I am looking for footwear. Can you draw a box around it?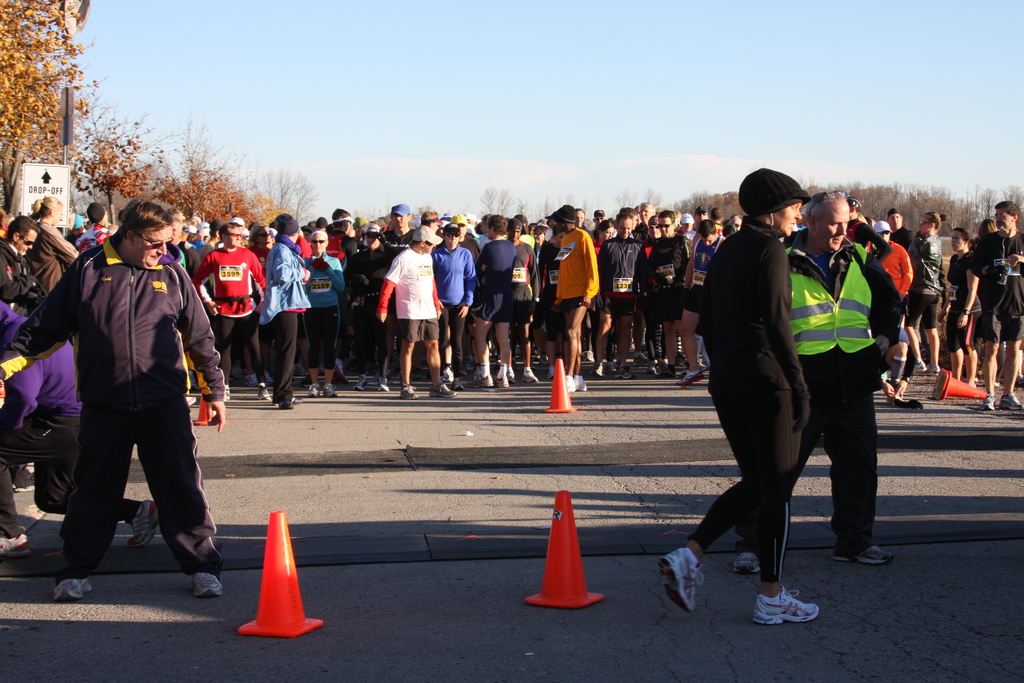
Sure, the bounding box is l=0, t=534, r=33, b=556.
